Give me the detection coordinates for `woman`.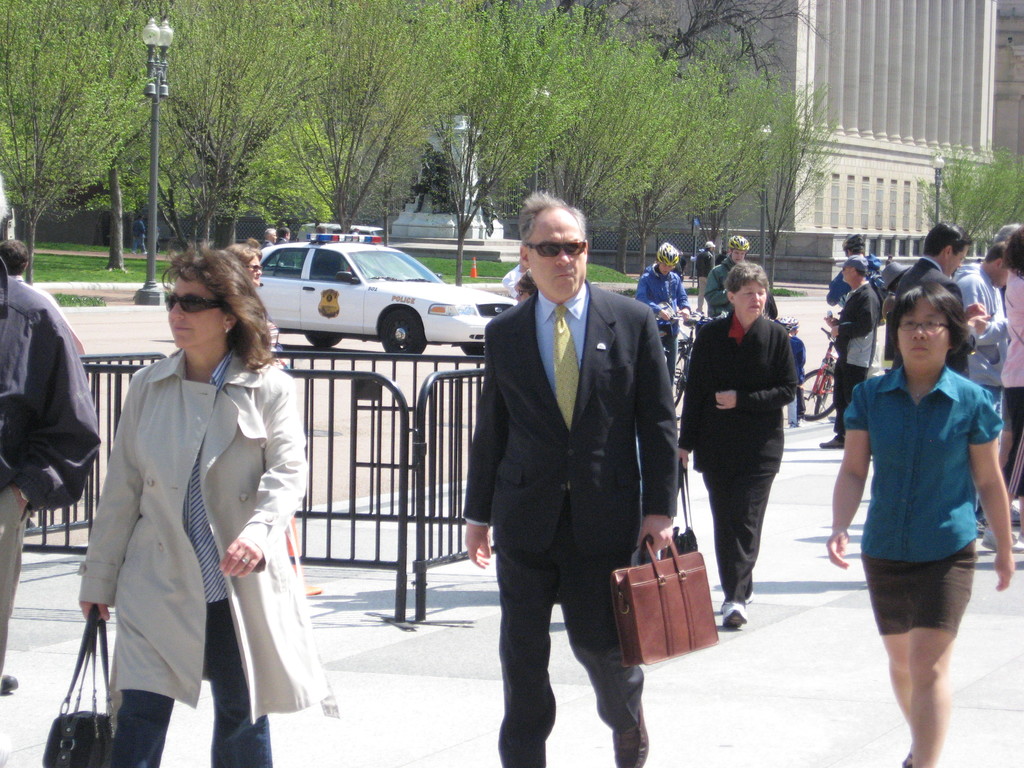
[left=221, top=248, right=278, bottom=352].
